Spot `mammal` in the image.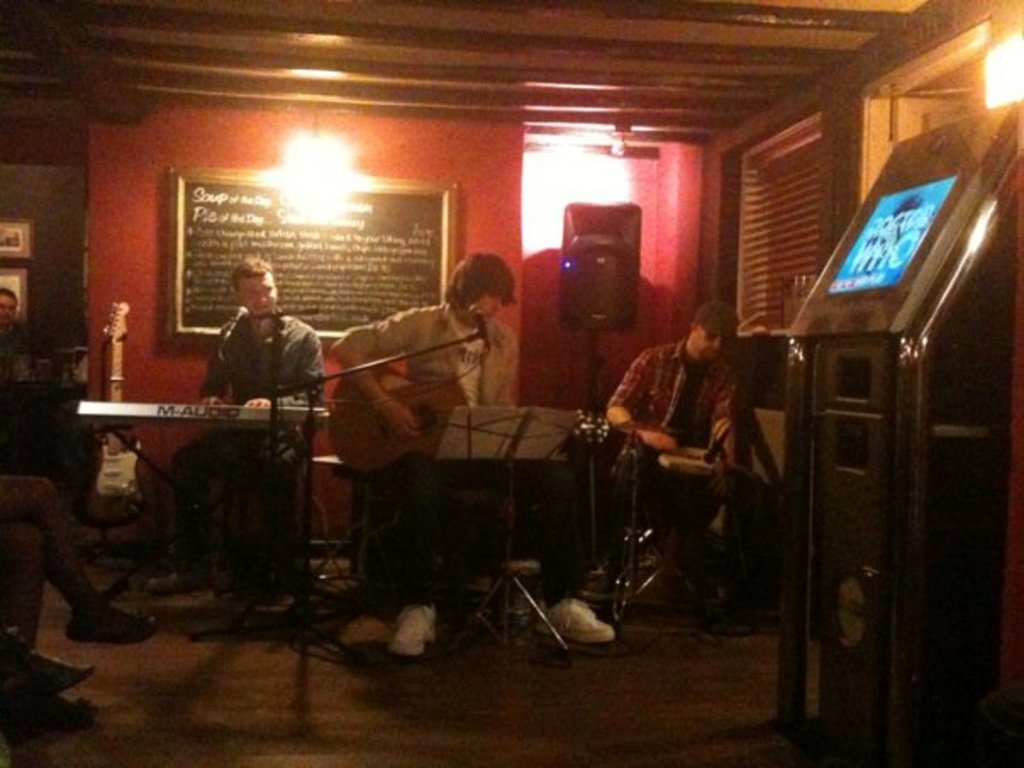
`mammal` found at region(146, 256, 327, 609).
